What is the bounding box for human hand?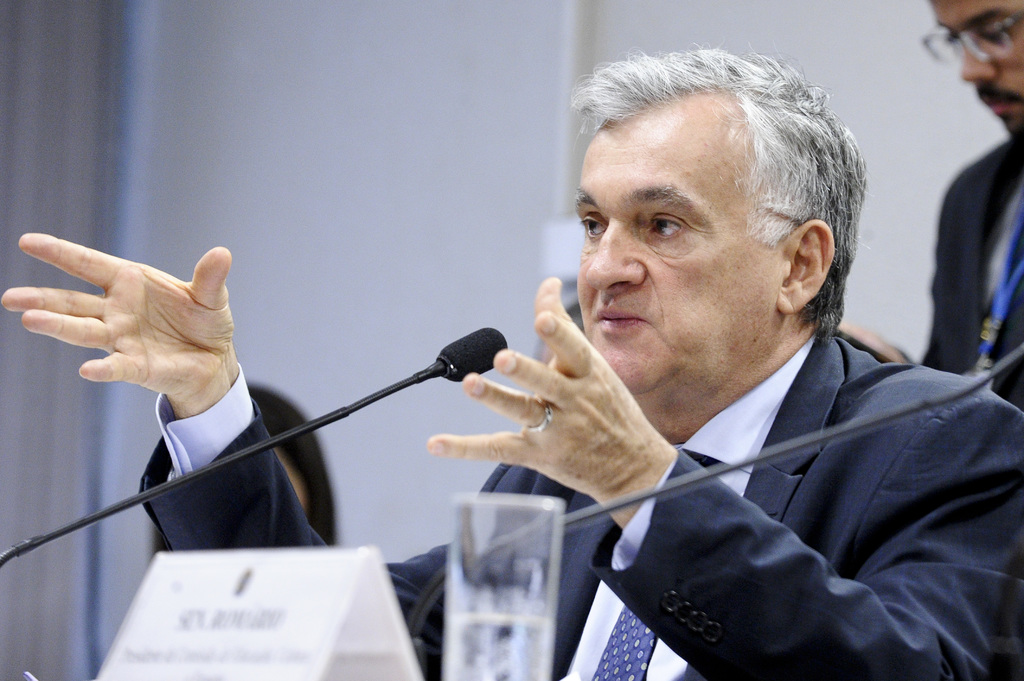
box(836, 324, 902, 362).
